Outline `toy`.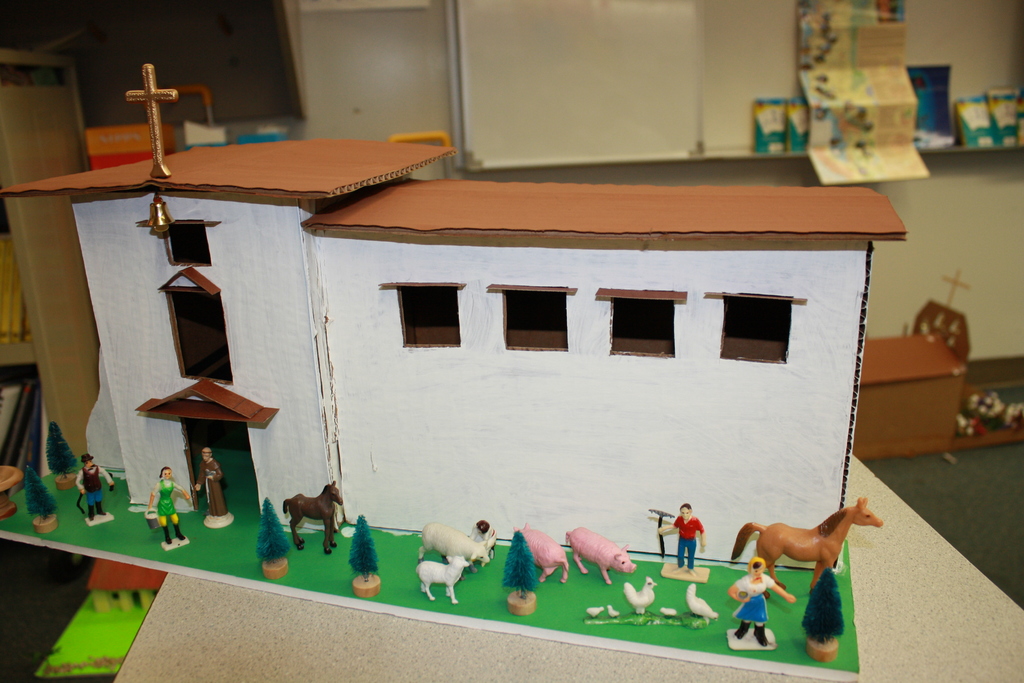
Outline: {"x1": 289, "y1": 479, "x2": 346, "y2": 552}.
